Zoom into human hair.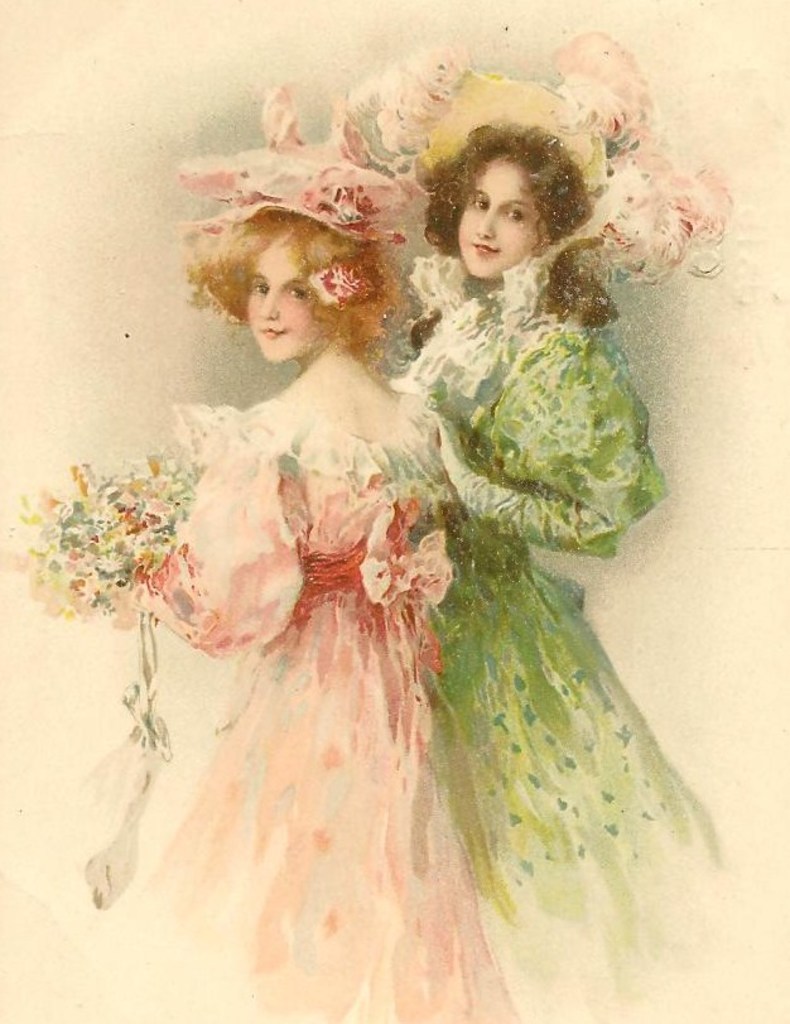
Zoom target: l=186, t=207, r=408, b=374.
